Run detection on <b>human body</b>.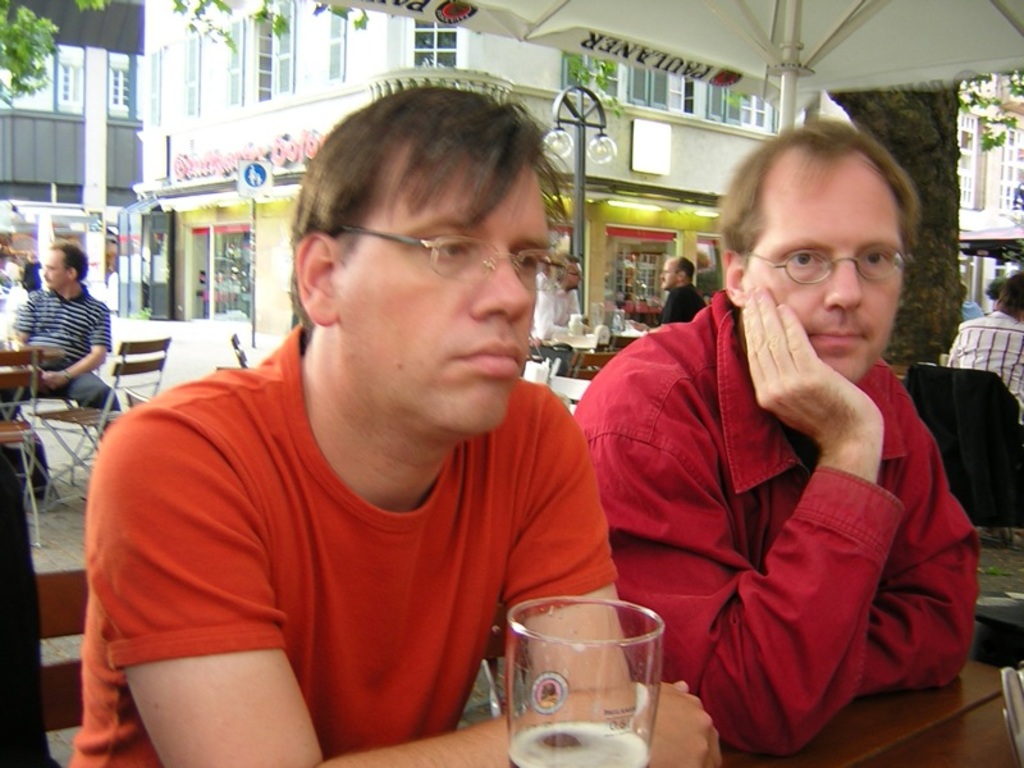
Result: <box>93,166,673,762</box>.
